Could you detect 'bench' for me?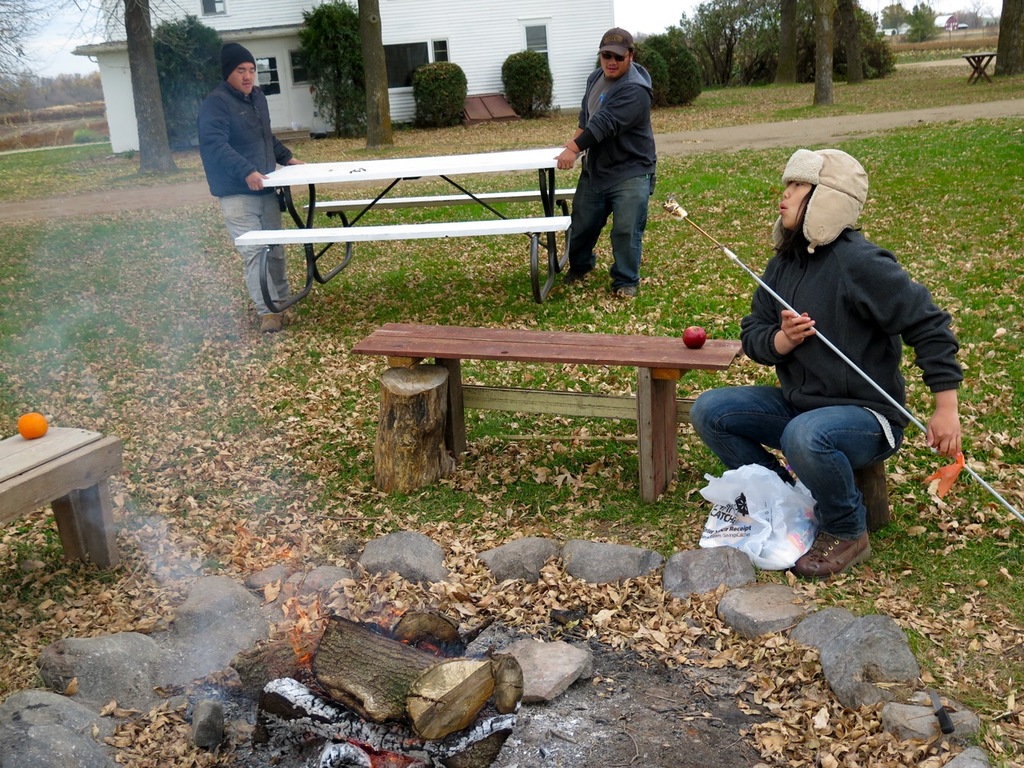
Detection result: [x1=356, y1=318, x2=790, y2=494].
